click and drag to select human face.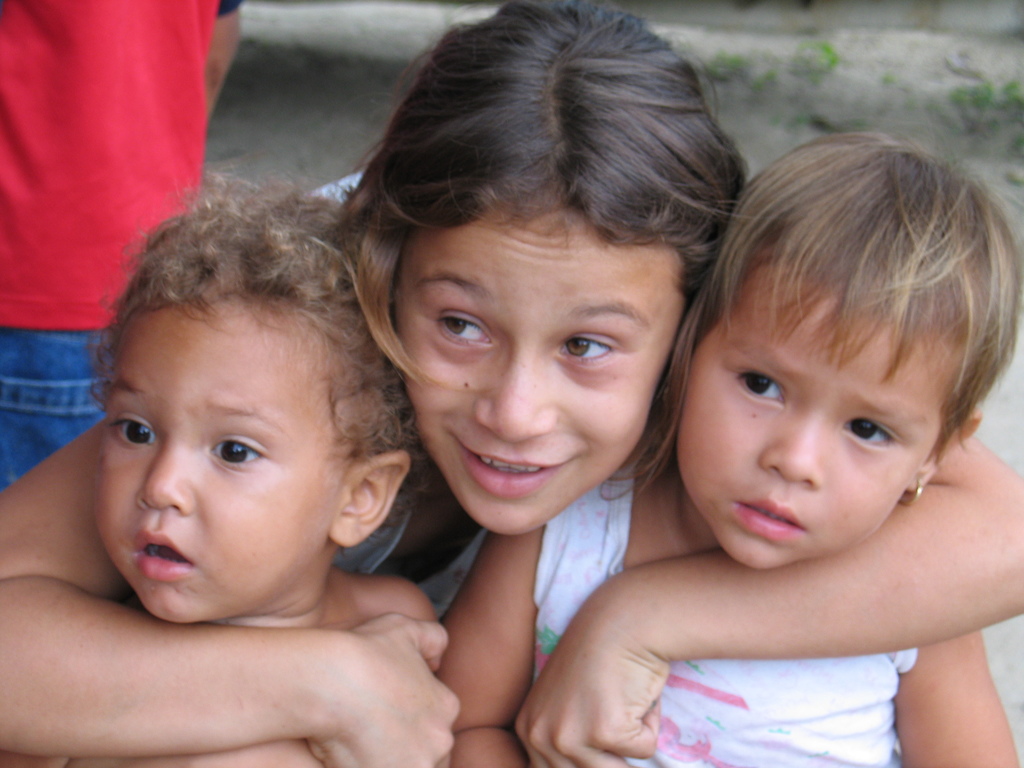
Selection: x1=678 y1=254 x2=959 y2=568.
